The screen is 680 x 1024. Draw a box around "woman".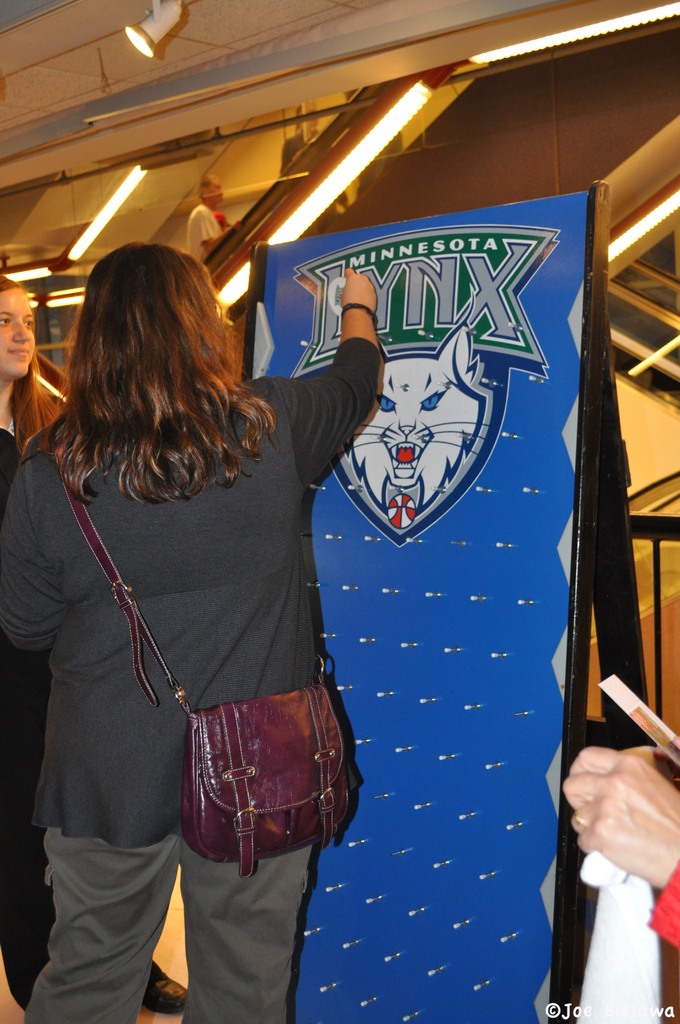
rect(0, 277, 70, 1015).
